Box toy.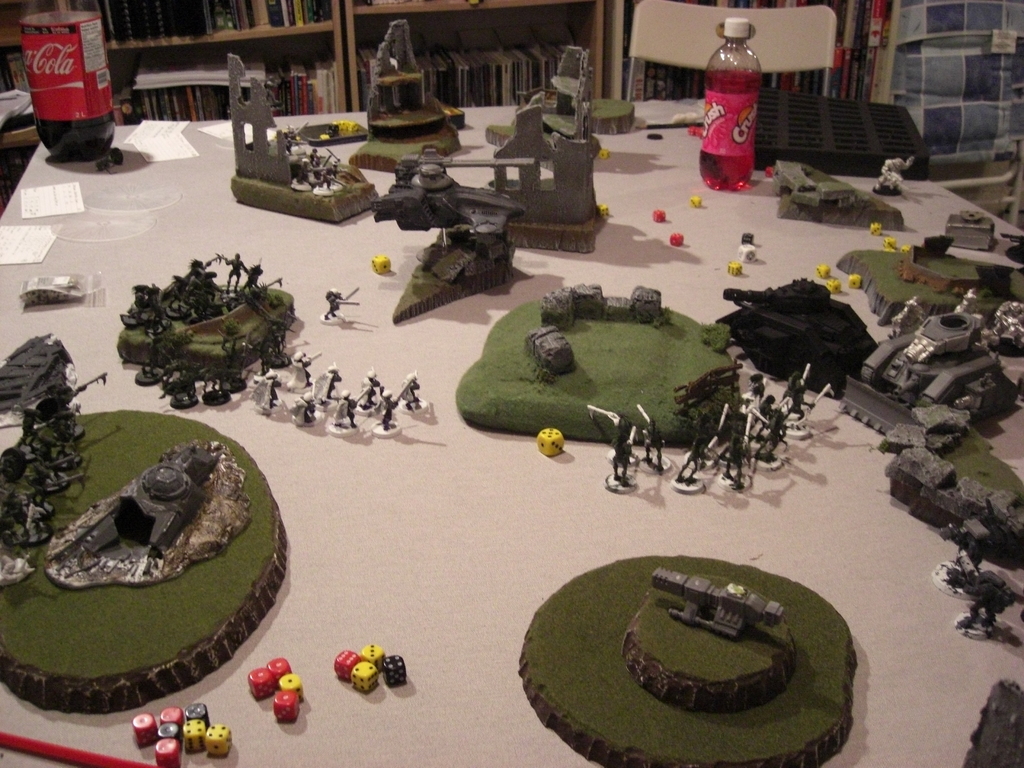
bbox(520, 550, 857, 767).
